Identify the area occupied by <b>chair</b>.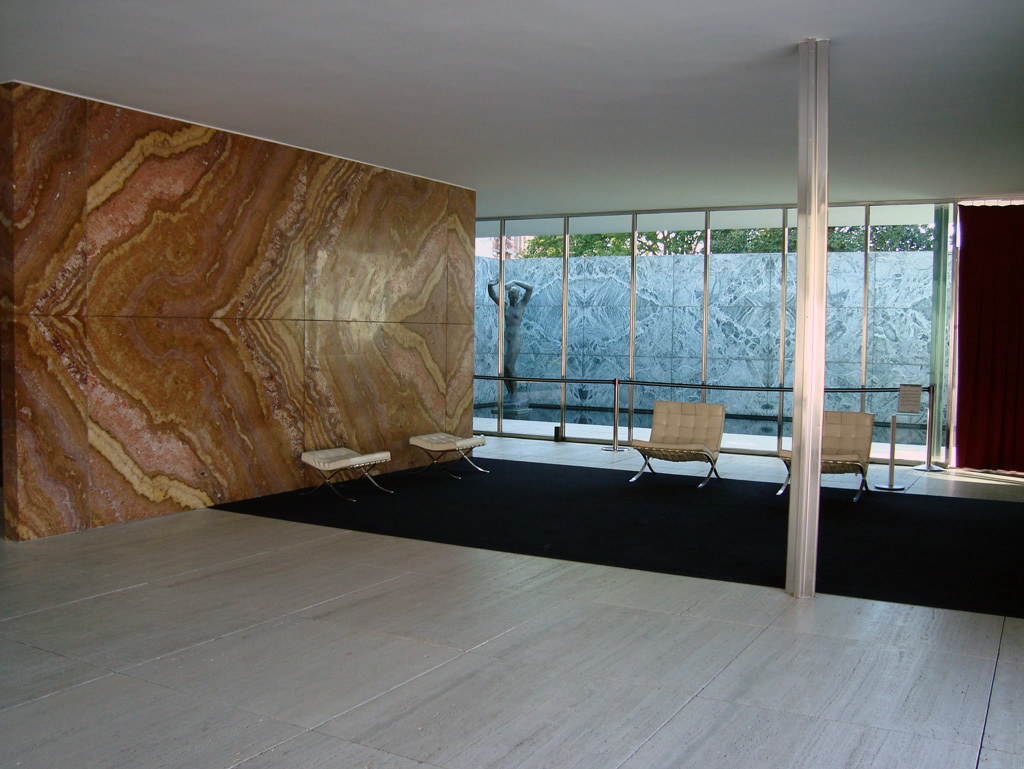
Area: <region>623, 409, 727, 487</region>.
